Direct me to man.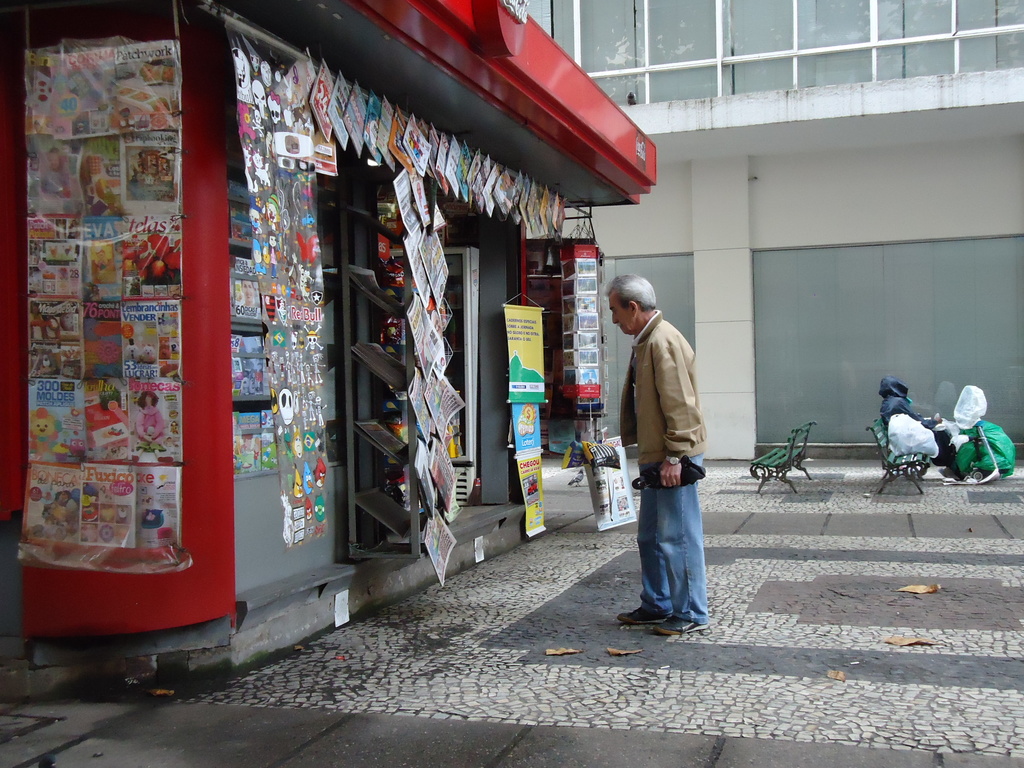
Direction: <box>617,280,725,637</box>.
